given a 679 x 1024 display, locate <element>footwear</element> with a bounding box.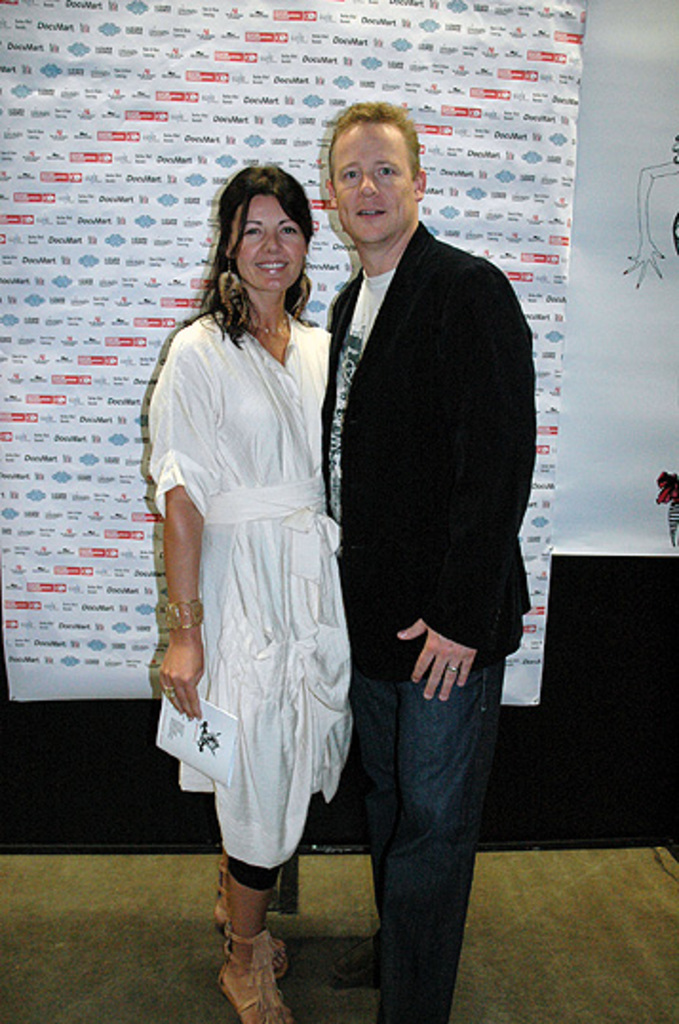
Located: [left=205, top=870, right=285, bottom=976].
